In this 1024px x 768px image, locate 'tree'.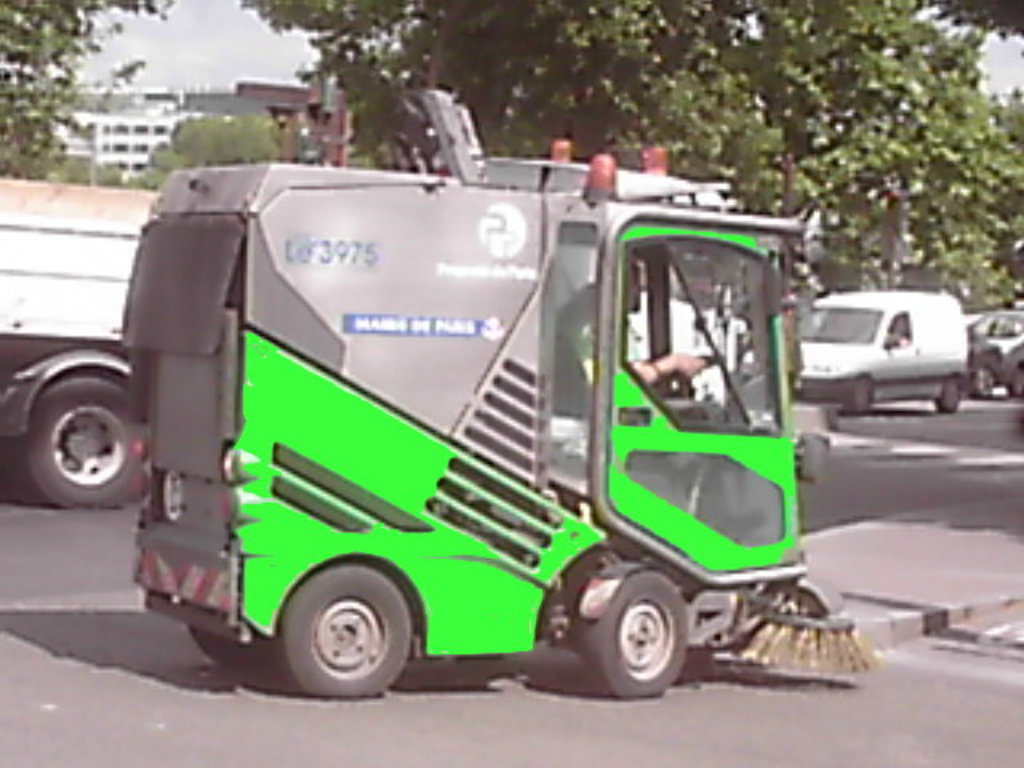
Bounding box: 149,109,291,197.
